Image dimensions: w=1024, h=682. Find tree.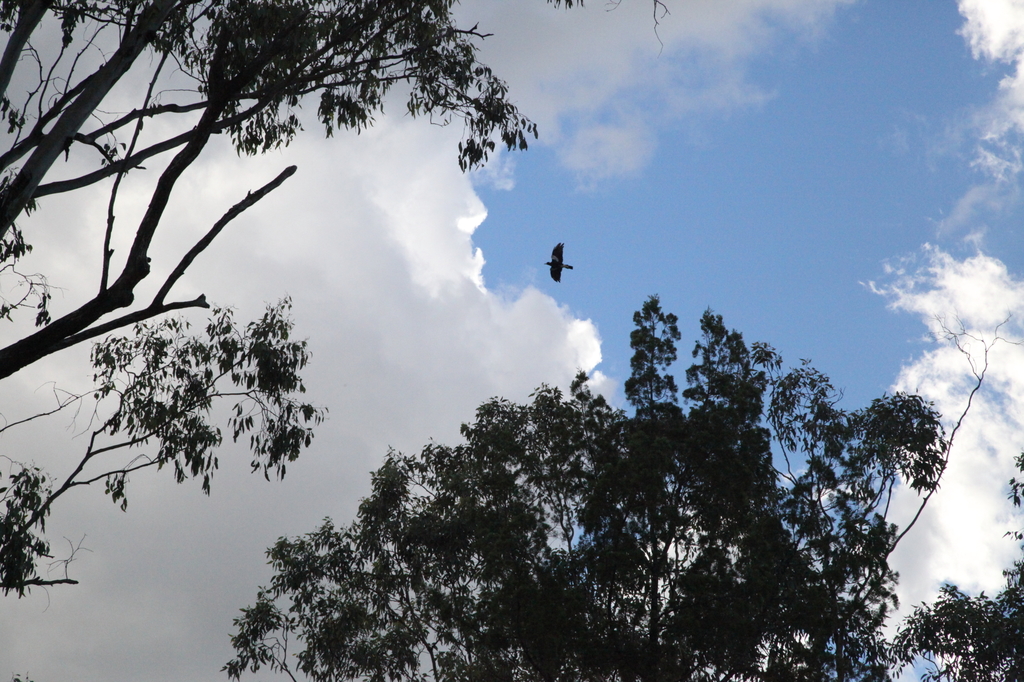
region(0, 0, 670, 598).
